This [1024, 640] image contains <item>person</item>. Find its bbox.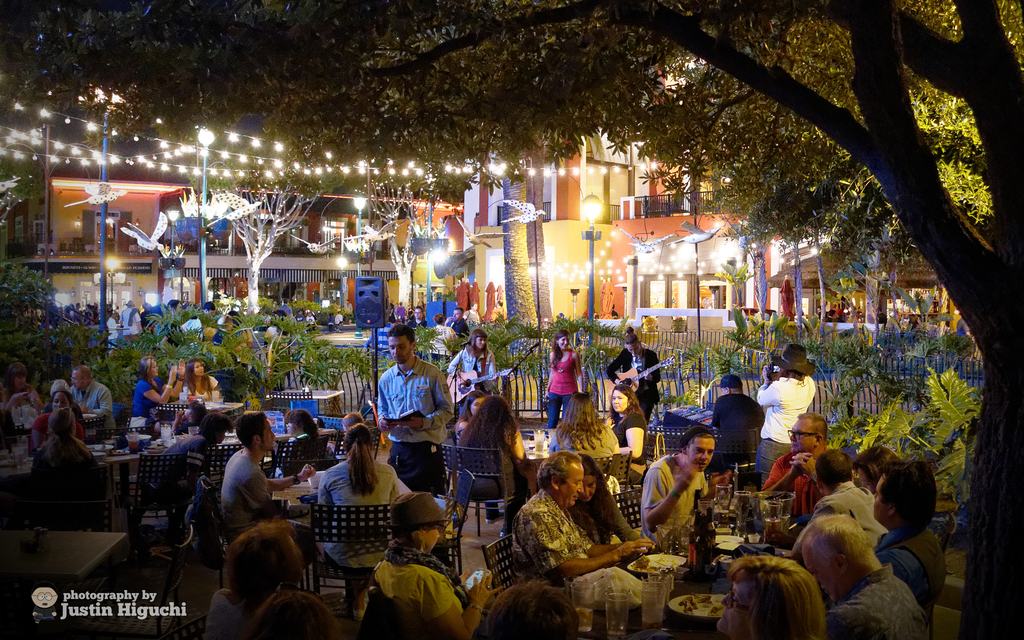
BBox(755, 344, 817, 483).
